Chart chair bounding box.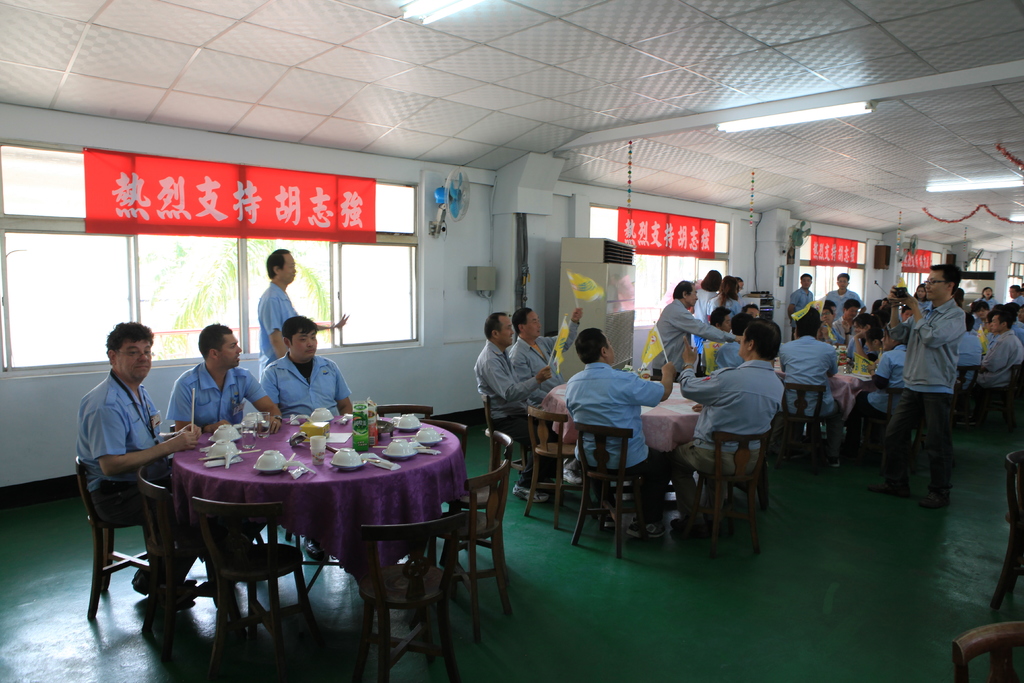
Charted: select_region(138, 466, 254, 667).
